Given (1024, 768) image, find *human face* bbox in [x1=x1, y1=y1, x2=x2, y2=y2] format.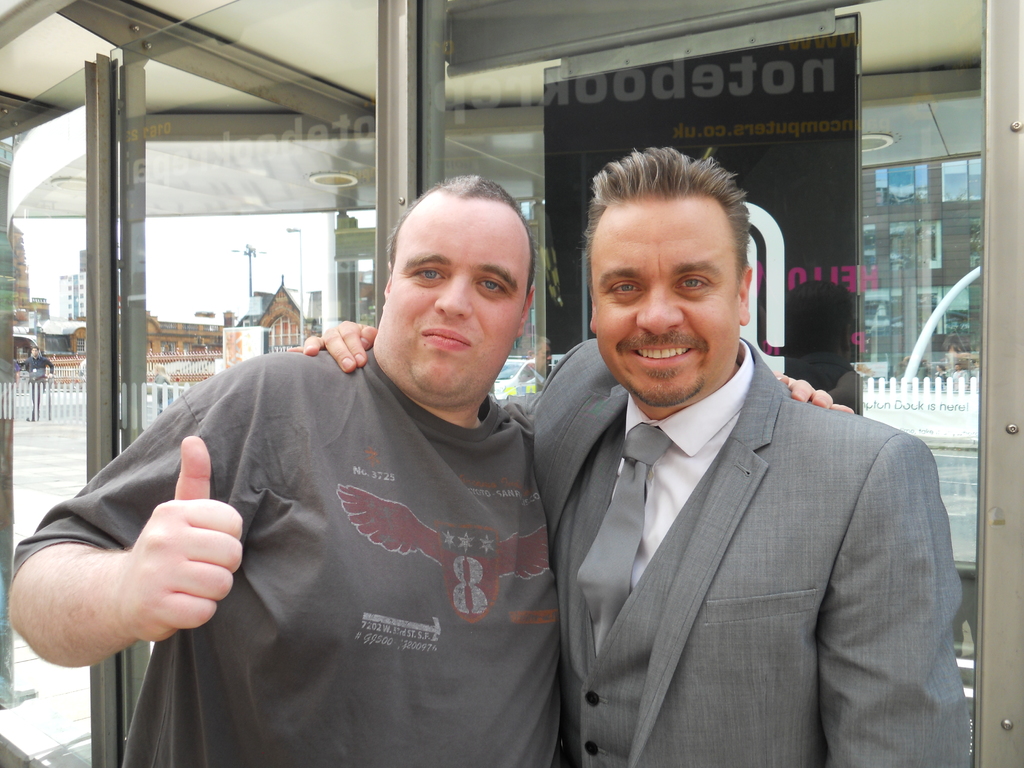
[x1=392, y1=199, x2=525, y2=400].
